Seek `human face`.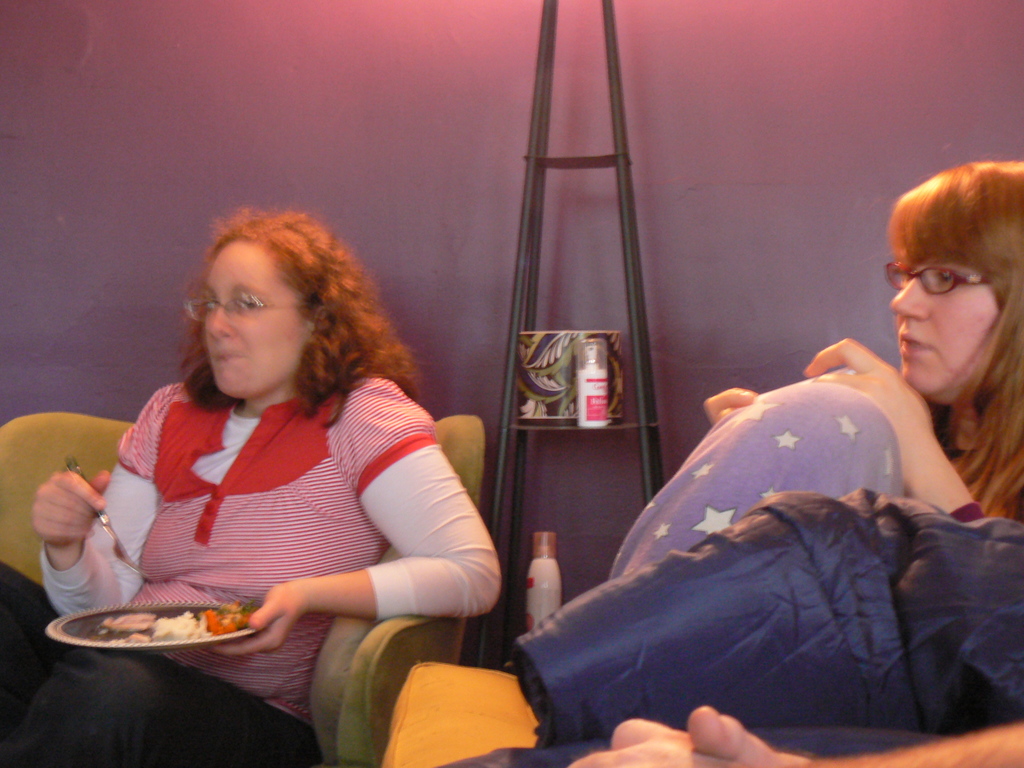
detection(202, 246, 304, 400).
